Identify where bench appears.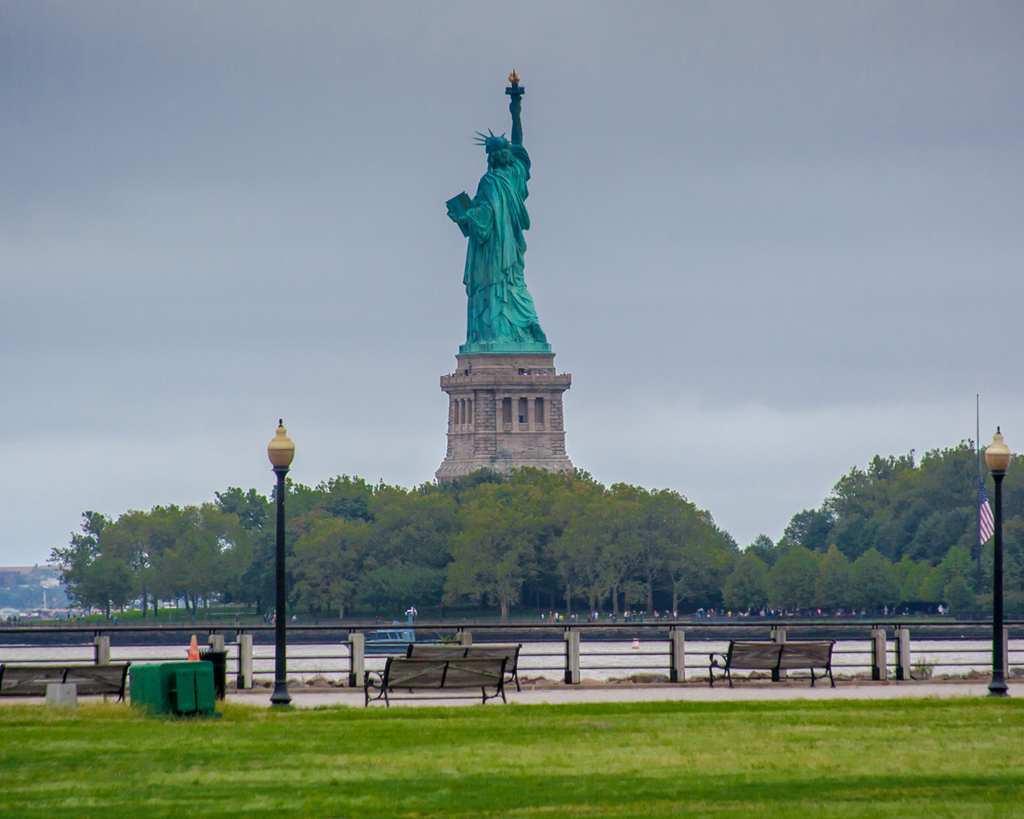
Appears at select_region(396, 641, 523, 694).
